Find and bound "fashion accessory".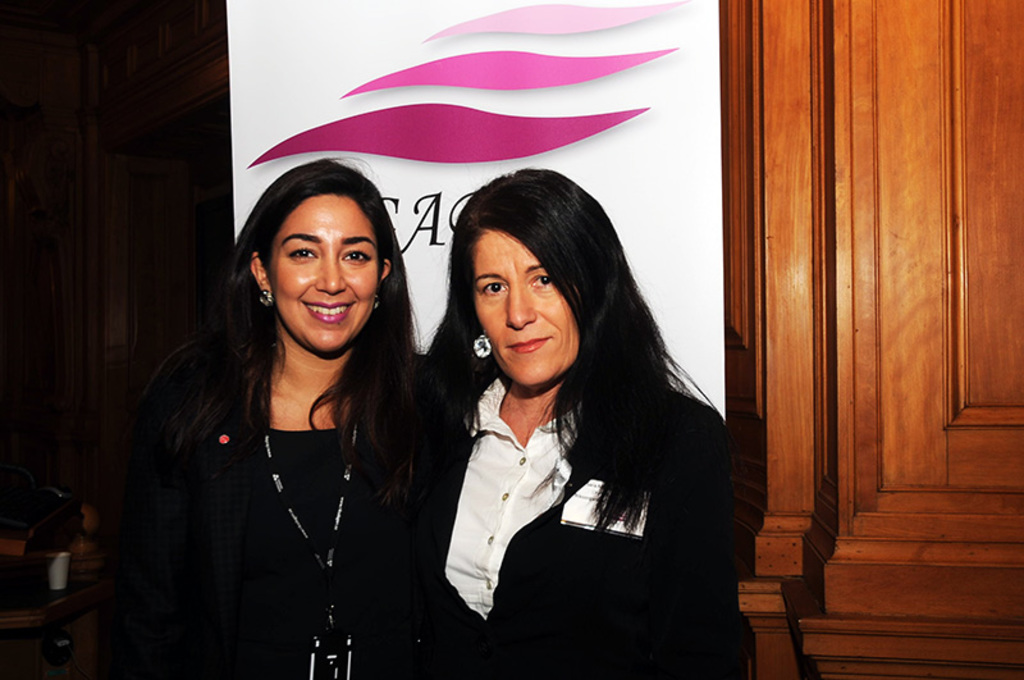
Bound: bbox=[370, 289, 383, 315].
